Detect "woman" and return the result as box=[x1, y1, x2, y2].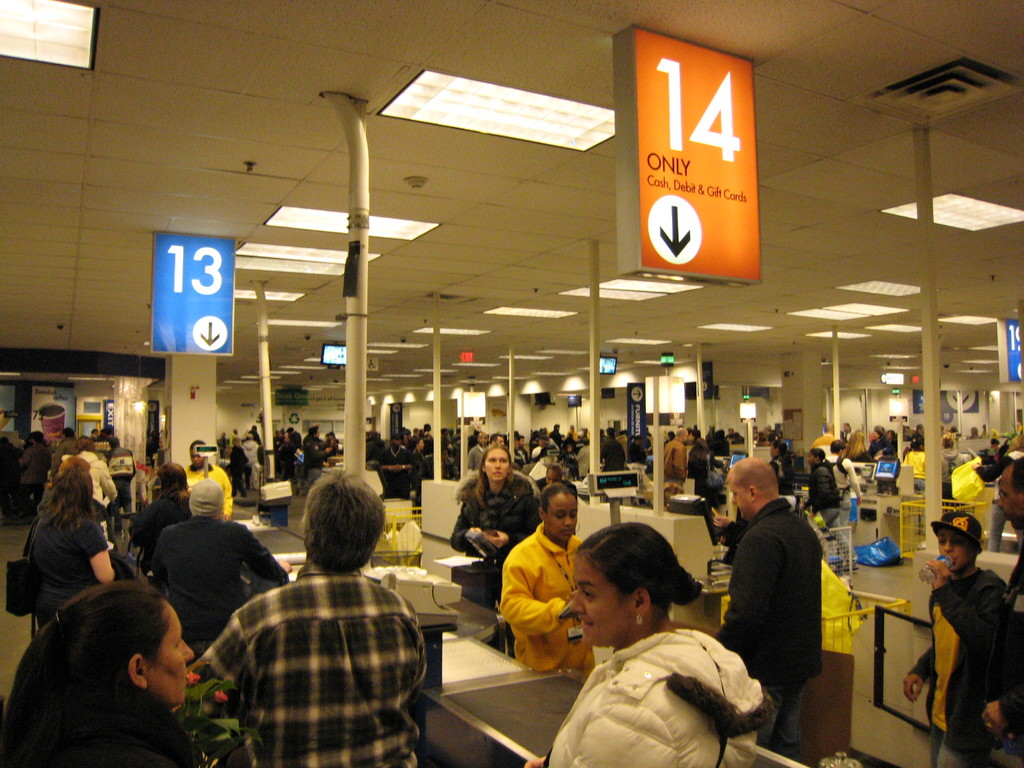
box=[22, 465, 116, 628].
